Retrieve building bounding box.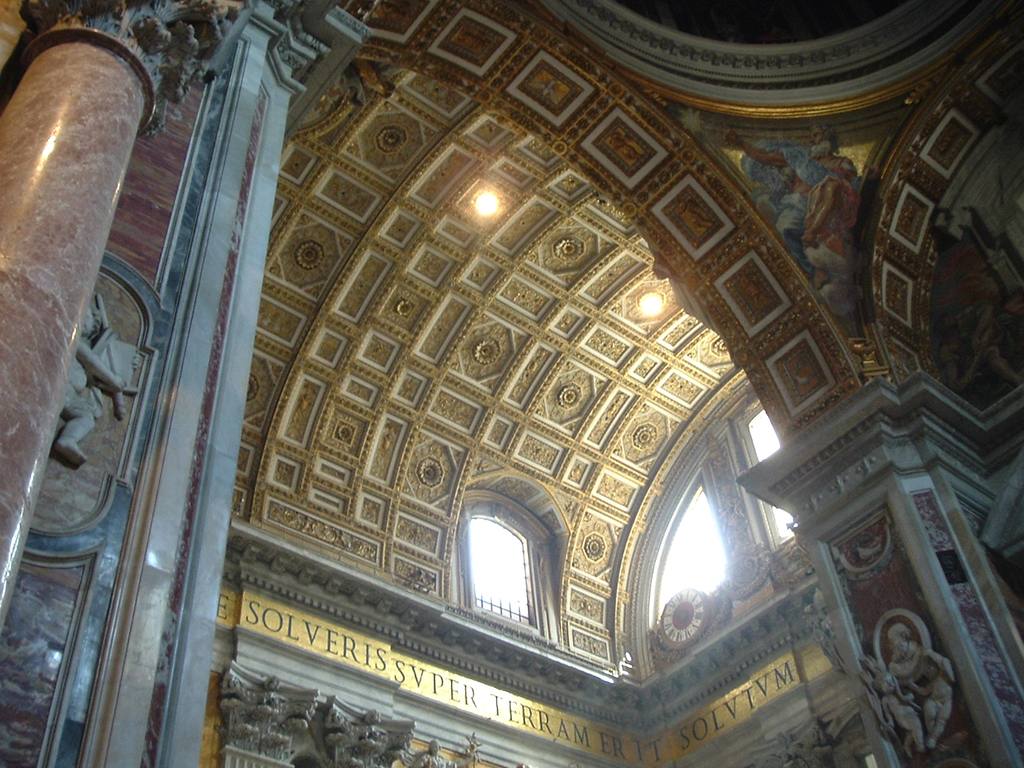
Bounding box: 1:18:1021:767.
